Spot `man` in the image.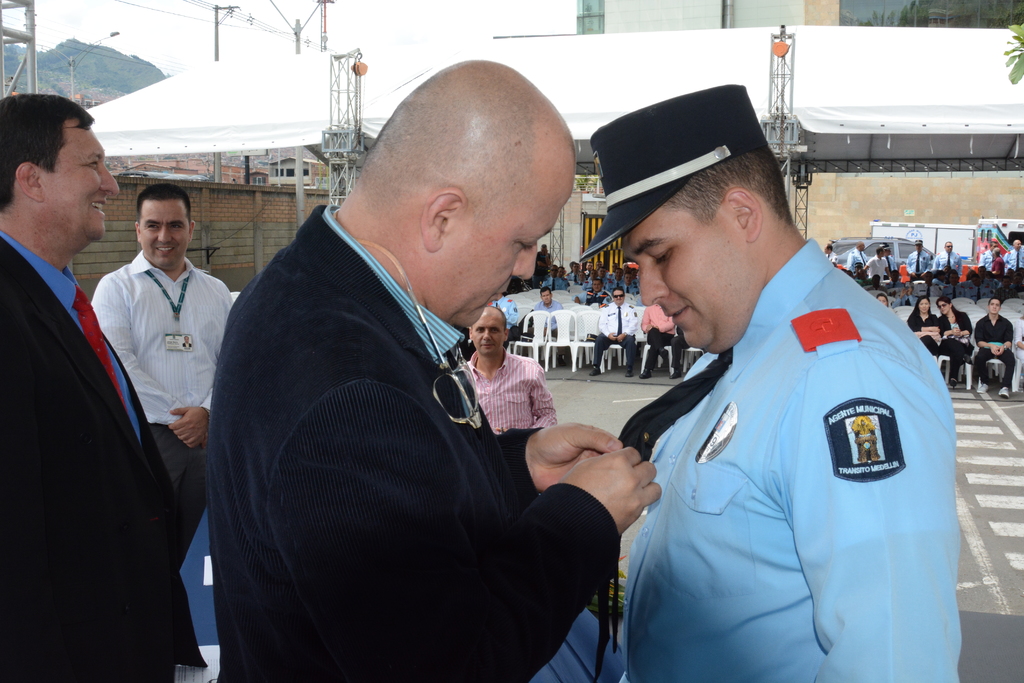
`man` found at (left=586, top=255, right=596, bottom=276).
